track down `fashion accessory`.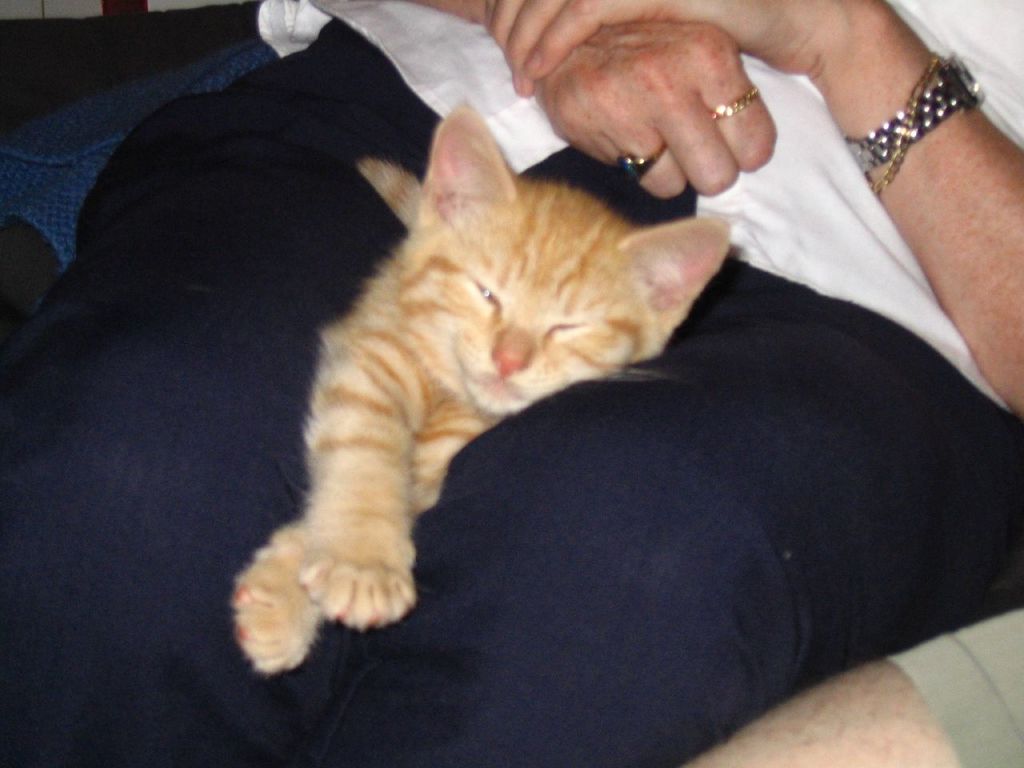
Tracked to (868, 58, 984, 198).
